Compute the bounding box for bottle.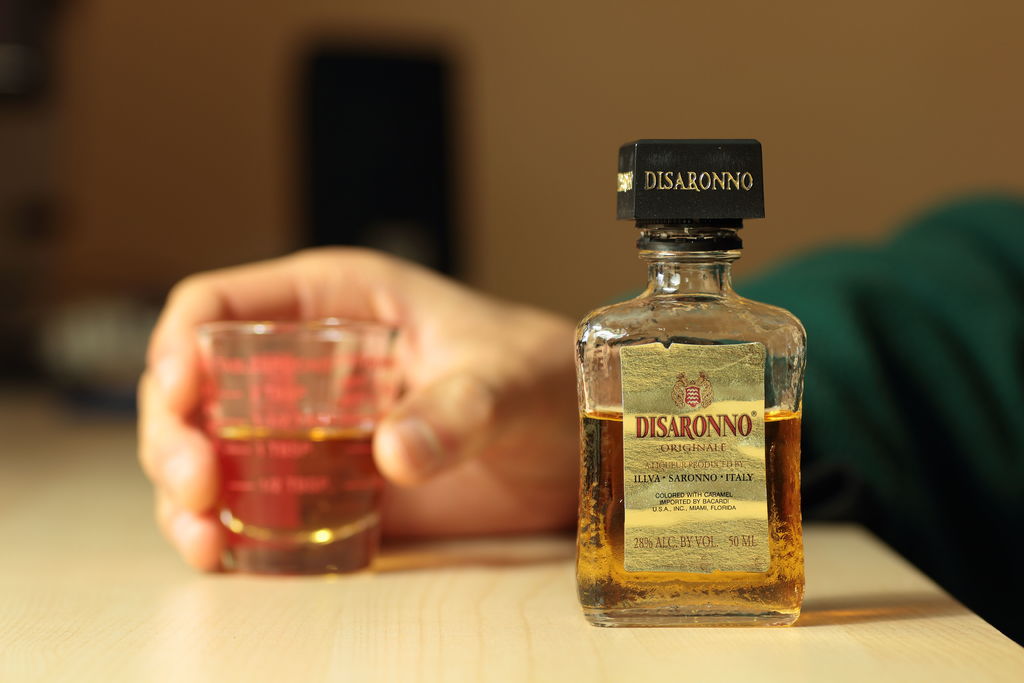
bbox=[580, 218, 799, 630].
